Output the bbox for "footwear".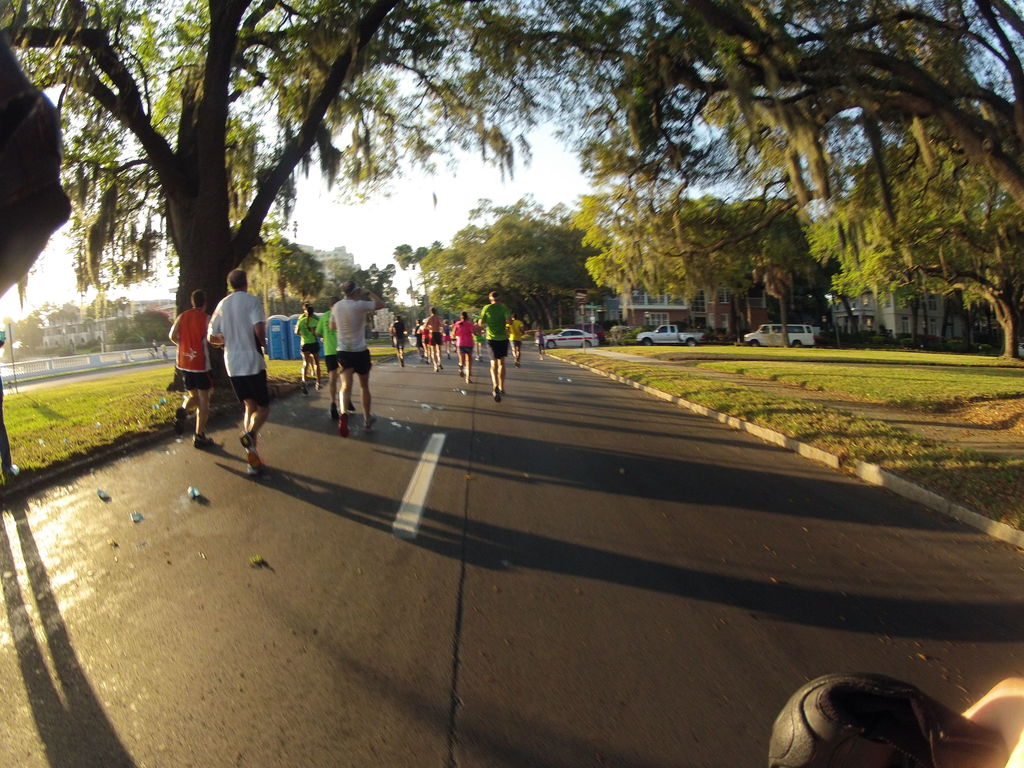
237 428 257 465.
